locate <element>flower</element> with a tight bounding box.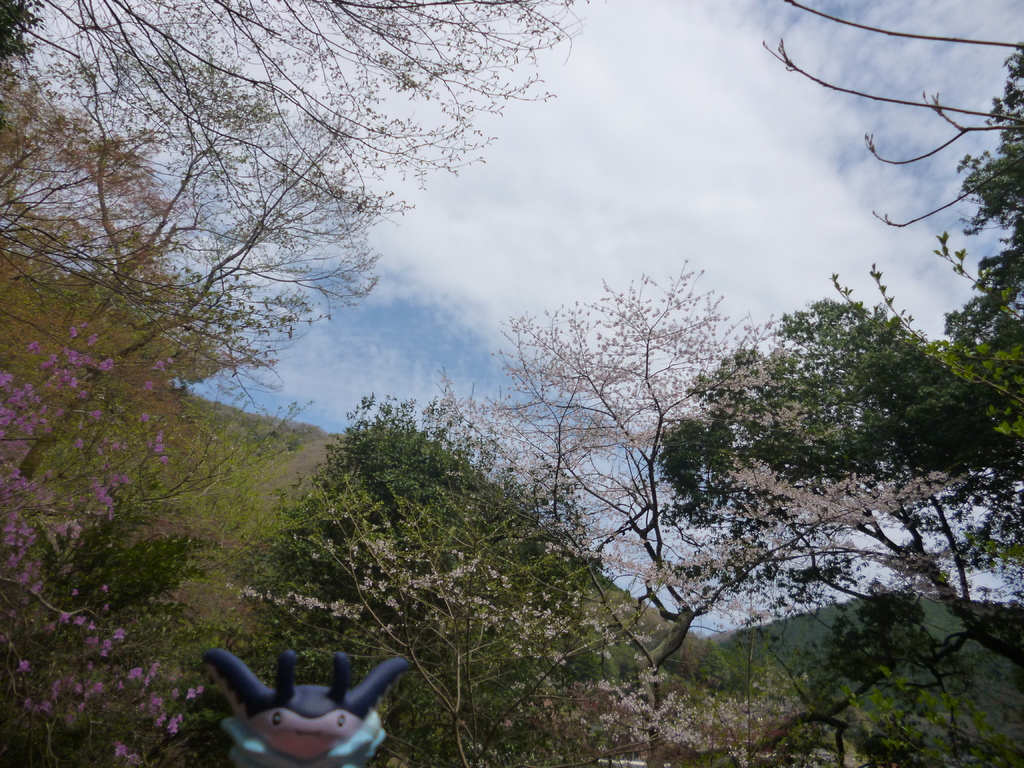
pyautogui.locateOnScreen(74, 588, 81, 597).
